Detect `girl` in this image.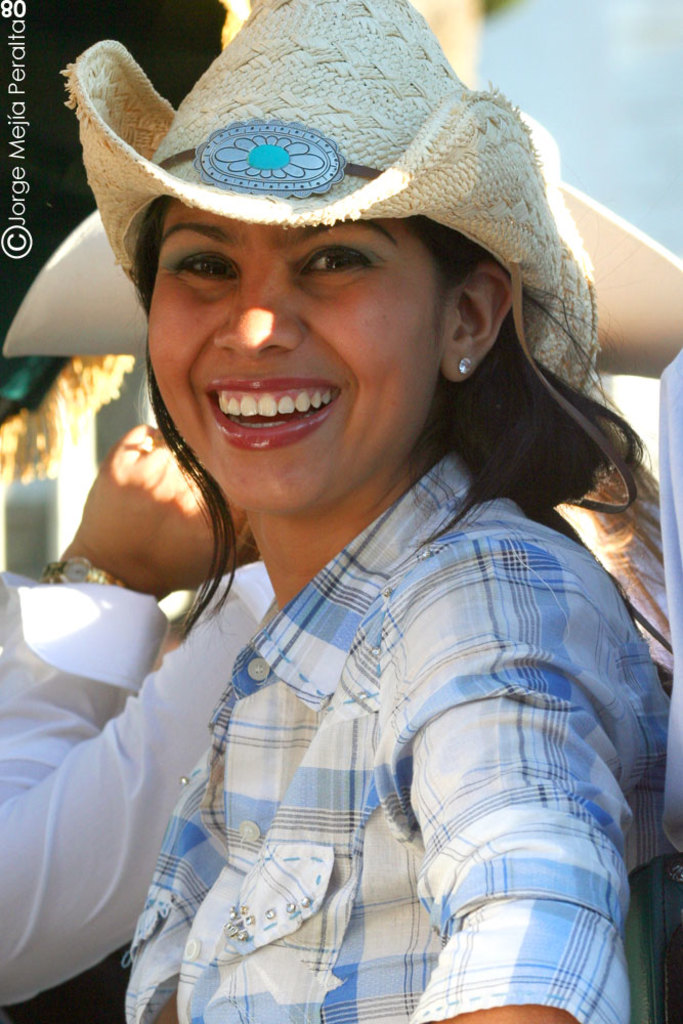
Detection: {"left": 62, "top": 0, "right": 676, "bottom": 1023}.
